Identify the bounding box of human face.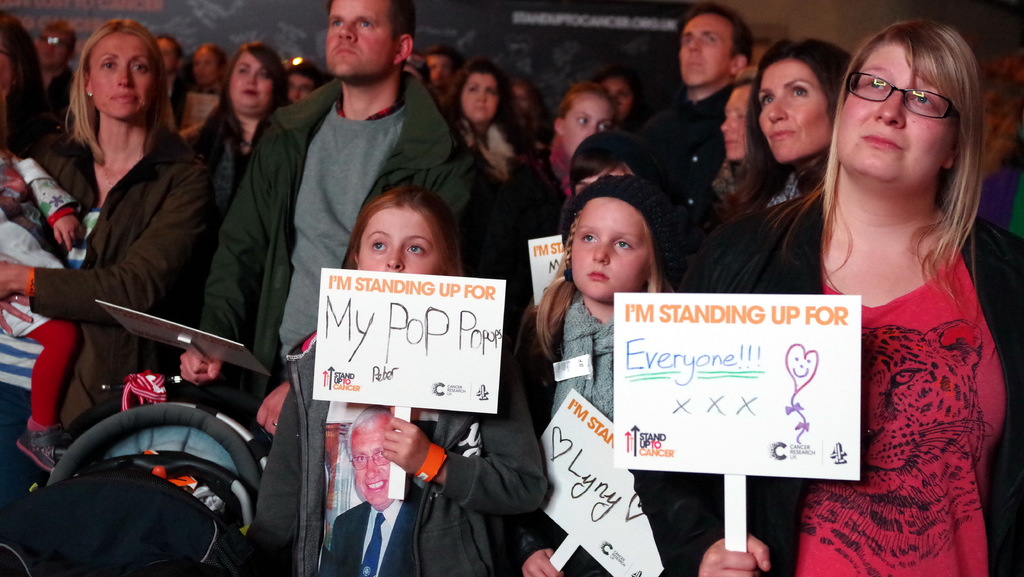
box=[193, 45, 221, 83].
